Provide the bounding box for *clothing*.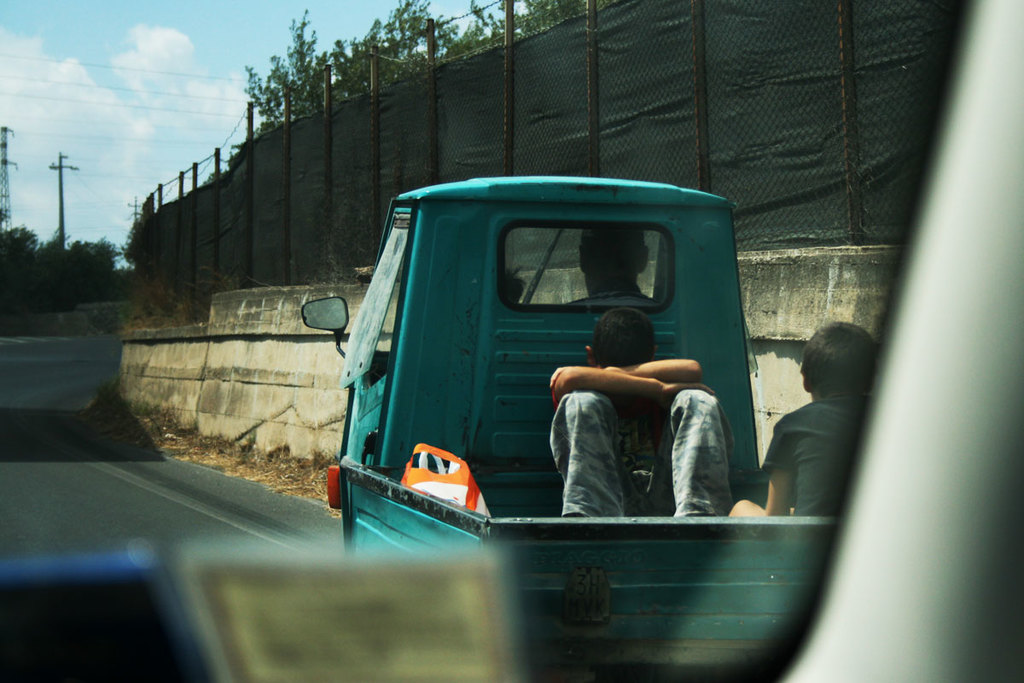
758,394,873,517.
